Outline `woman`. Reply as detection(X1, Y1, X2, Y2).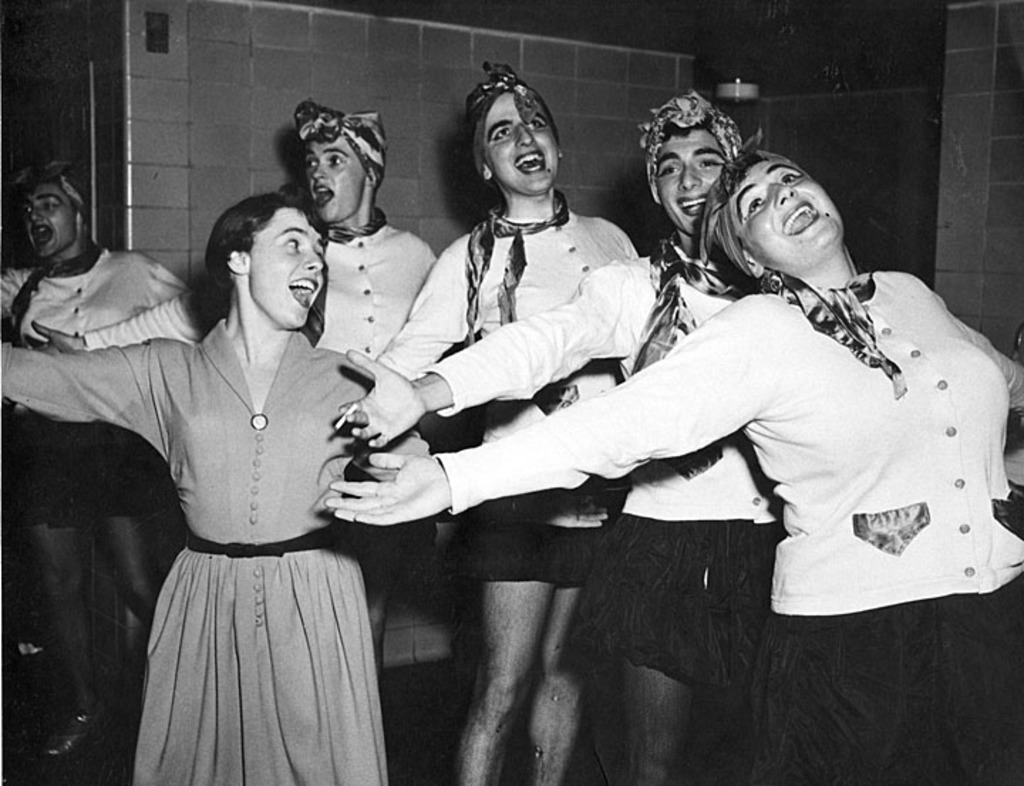
detection(307, 125, 1023, 785).
